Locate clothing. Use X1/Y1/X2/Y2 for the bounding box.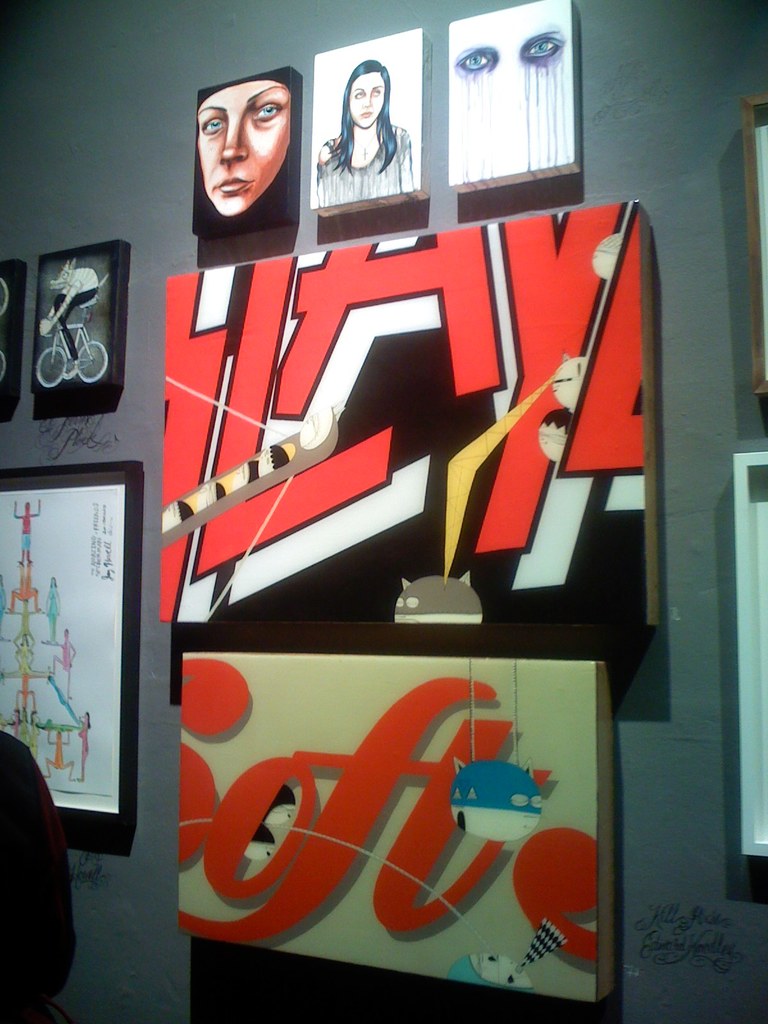
22/725/27/744.
